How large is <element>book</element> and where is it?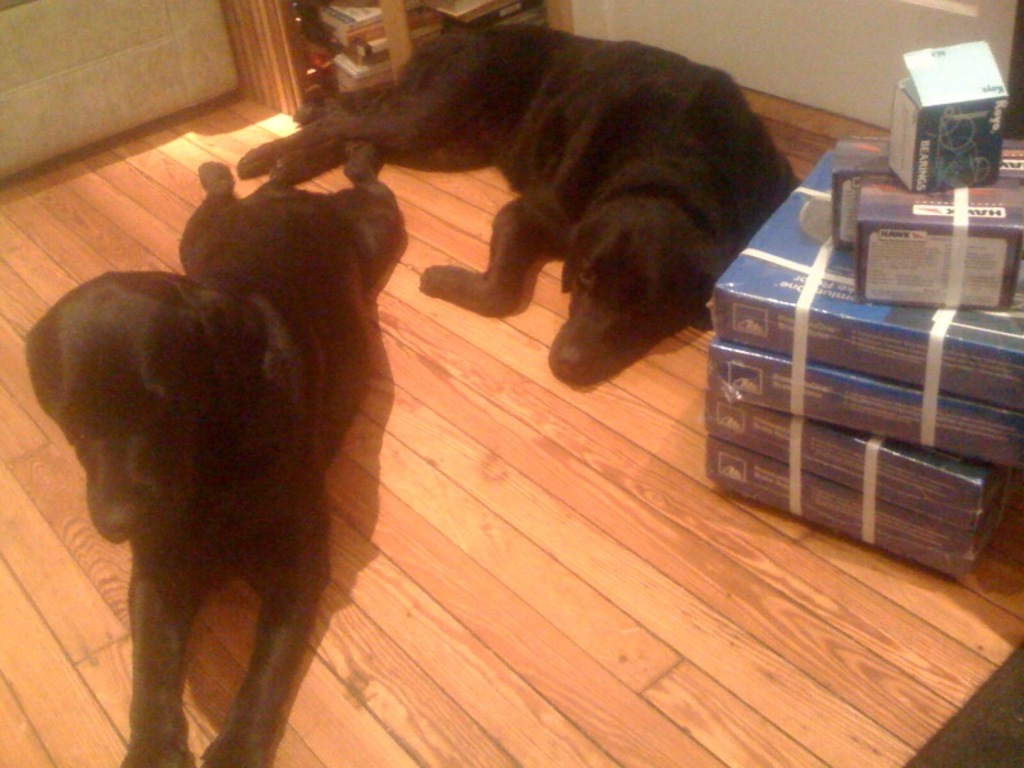
Bounding box: crop(704, 340, 1023, 475).
